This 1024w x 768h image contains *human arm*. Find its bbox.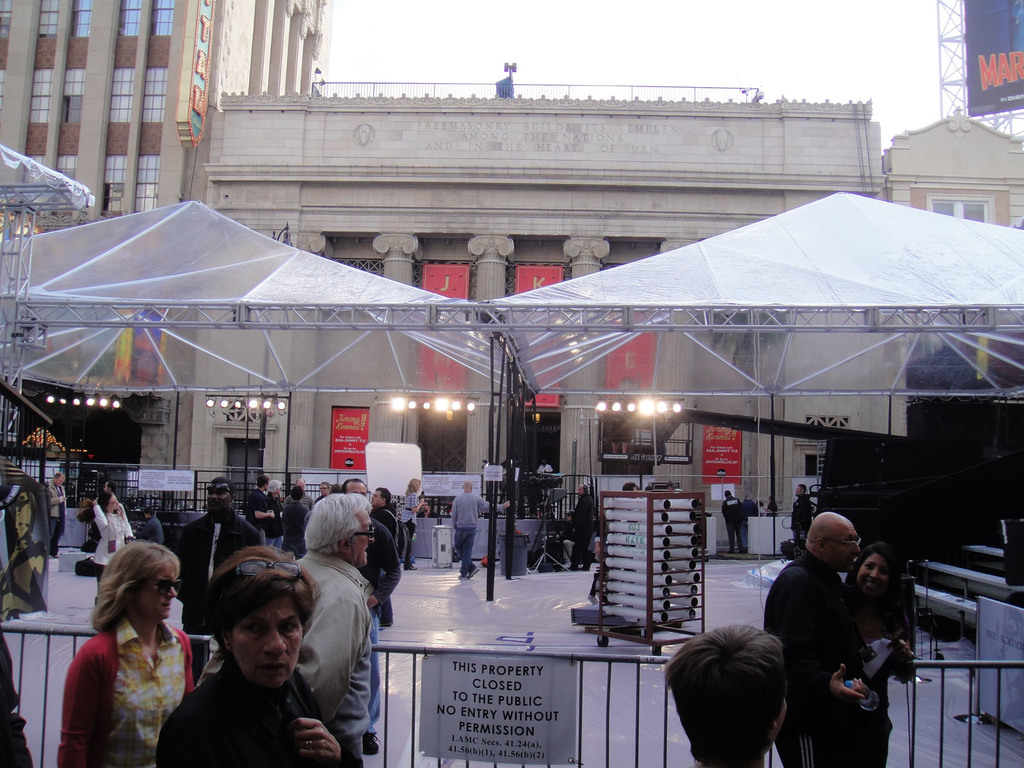
131:523:152:543.
